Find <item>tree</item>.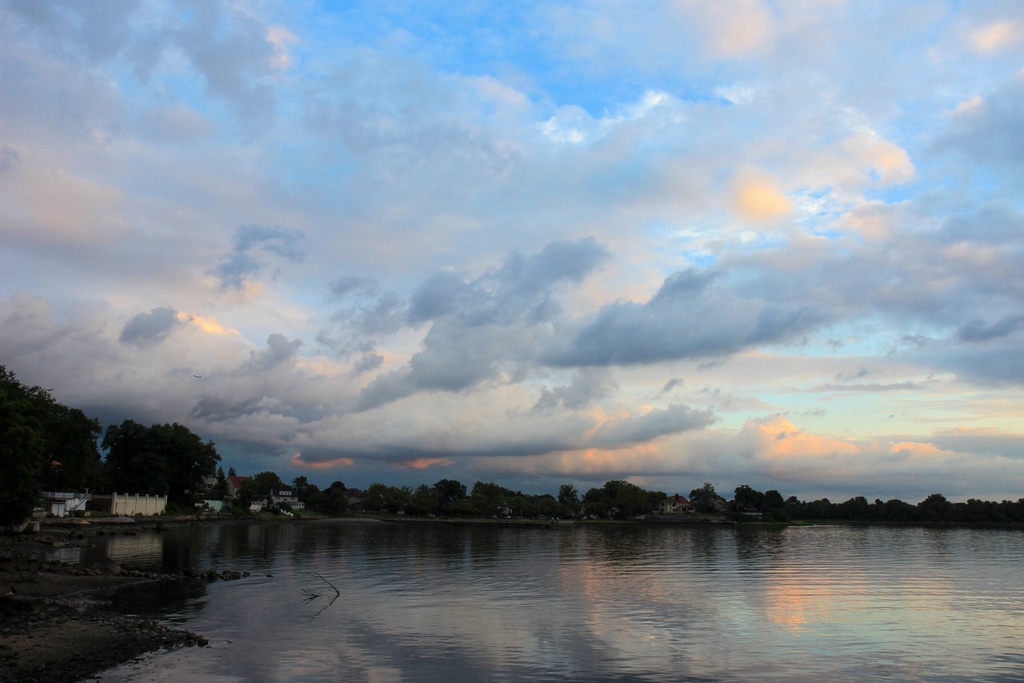
BBox(602, 481, 664, 519).
